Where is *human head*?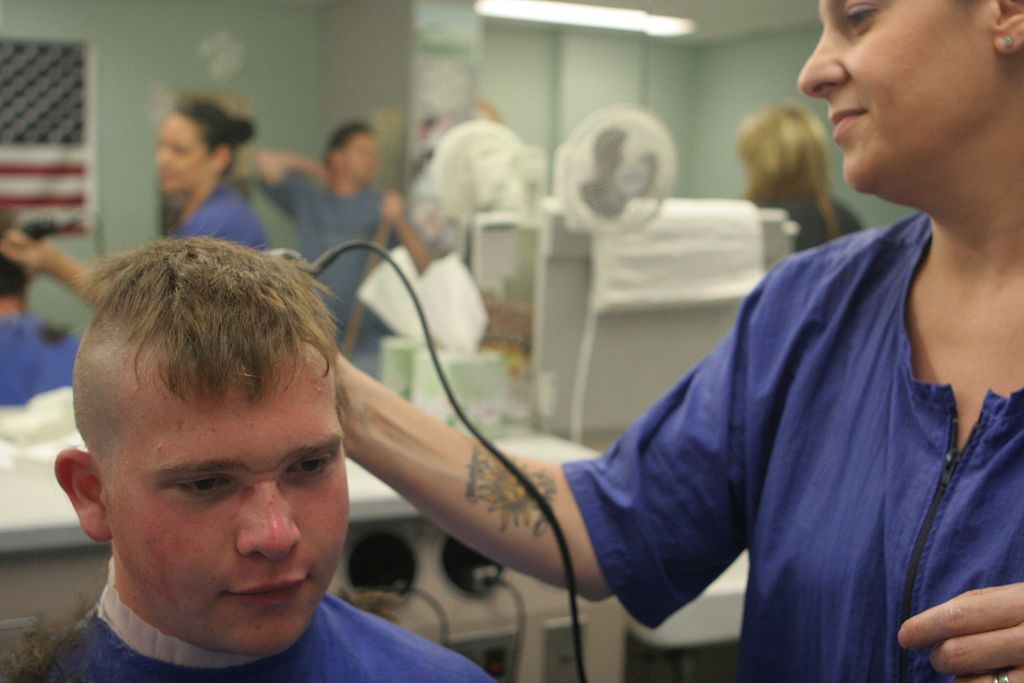
l=328, t=126, r=380, b=179.
